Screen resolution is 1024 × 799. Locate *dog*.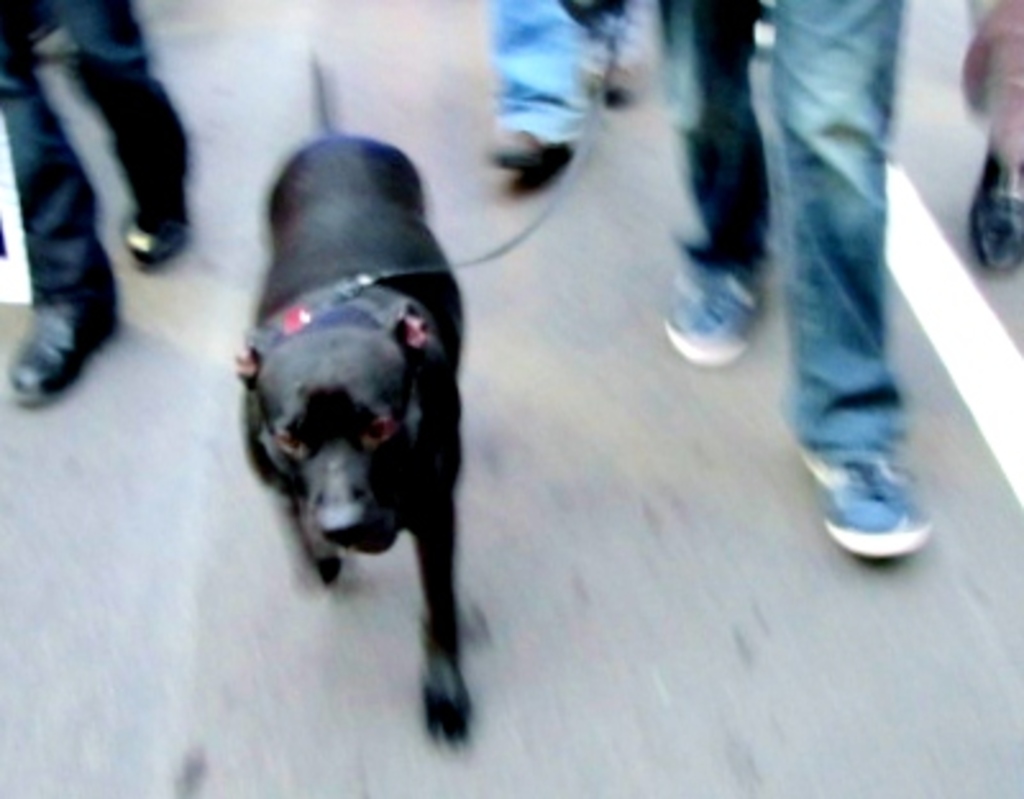
238 44 474 745.
